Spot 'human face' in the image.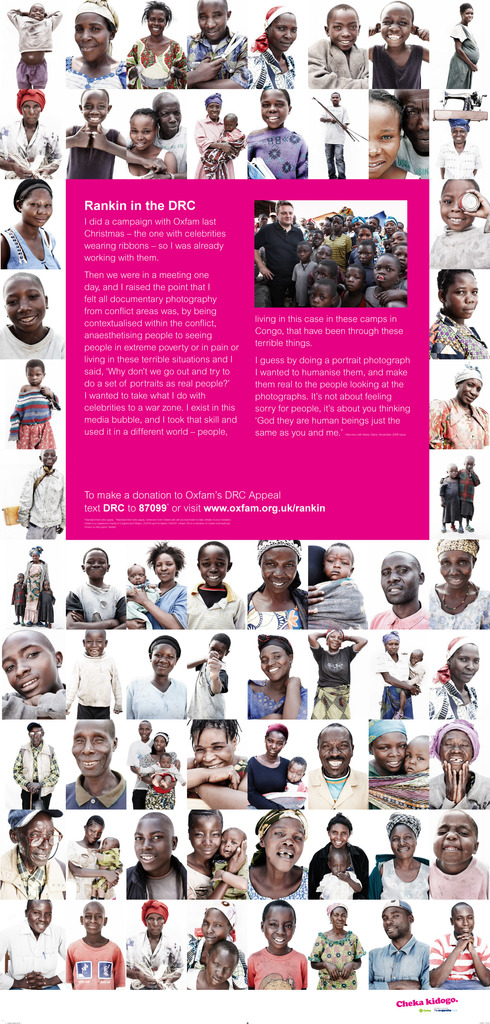
'human face' found at {"left": 441, "top": 179, "right": 479, "bottom": 226}.
